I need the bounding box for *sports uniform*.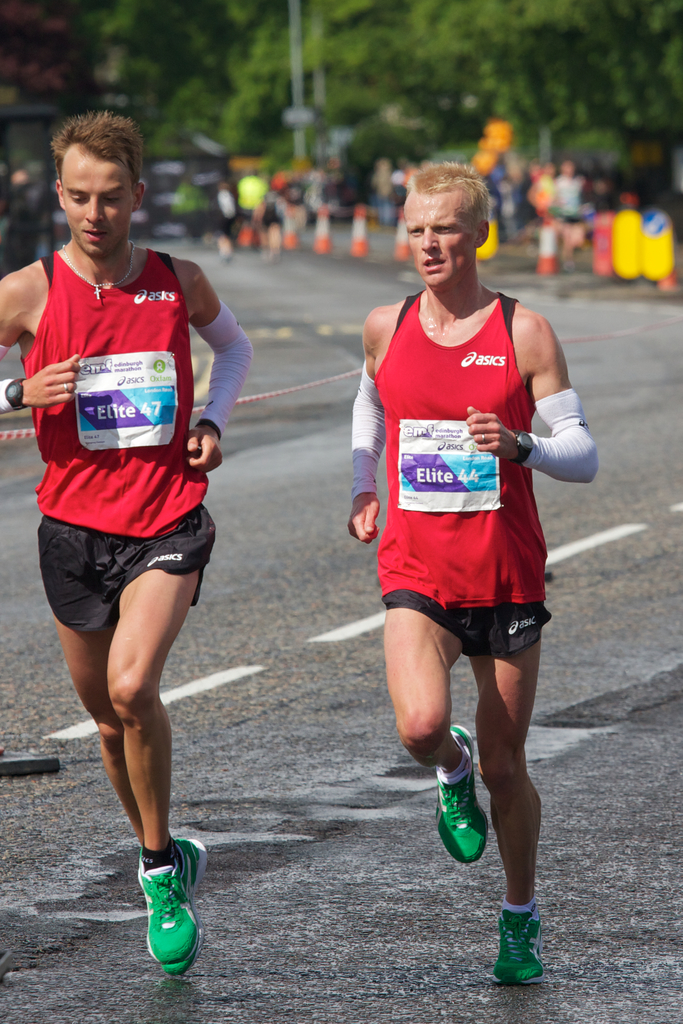
Here it is: box(13, 119, 233, 761).
